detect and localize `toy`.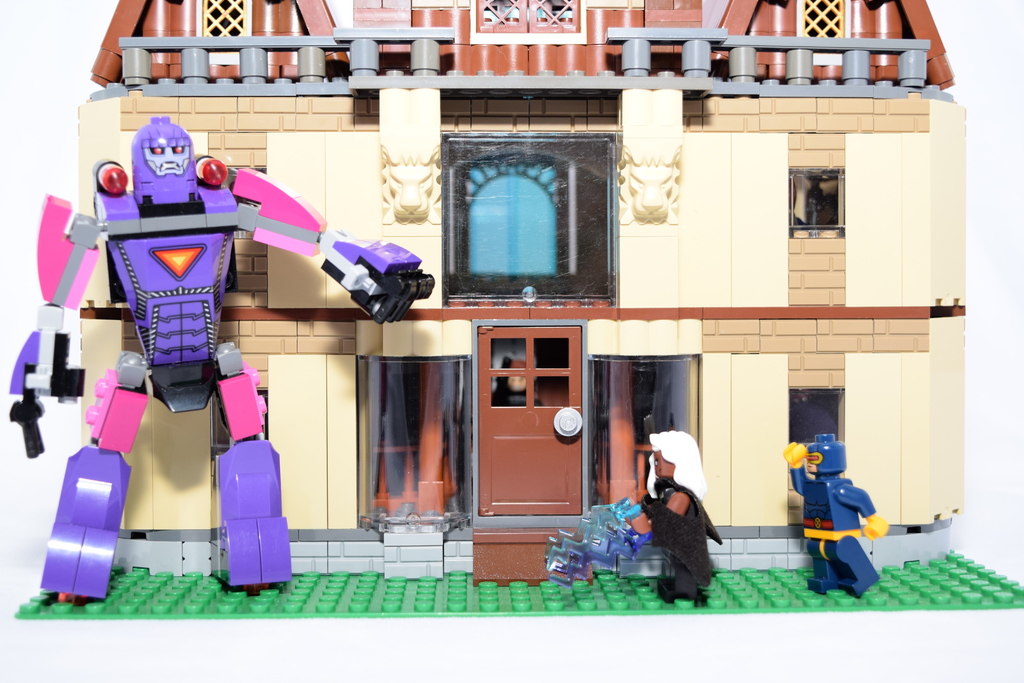
Localized at {"x1": 635, "y1": 431, "x2": 721, "y2": 609}.
